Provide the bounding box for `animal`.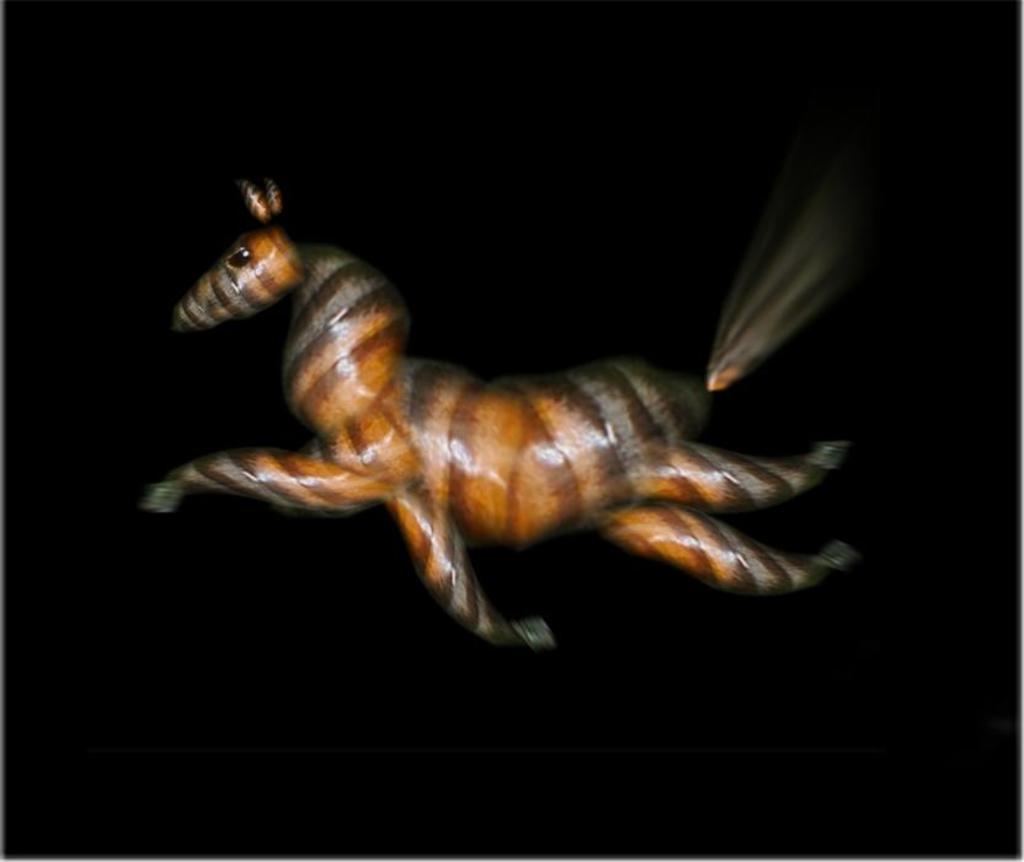
(142, 172, 870, 651).
